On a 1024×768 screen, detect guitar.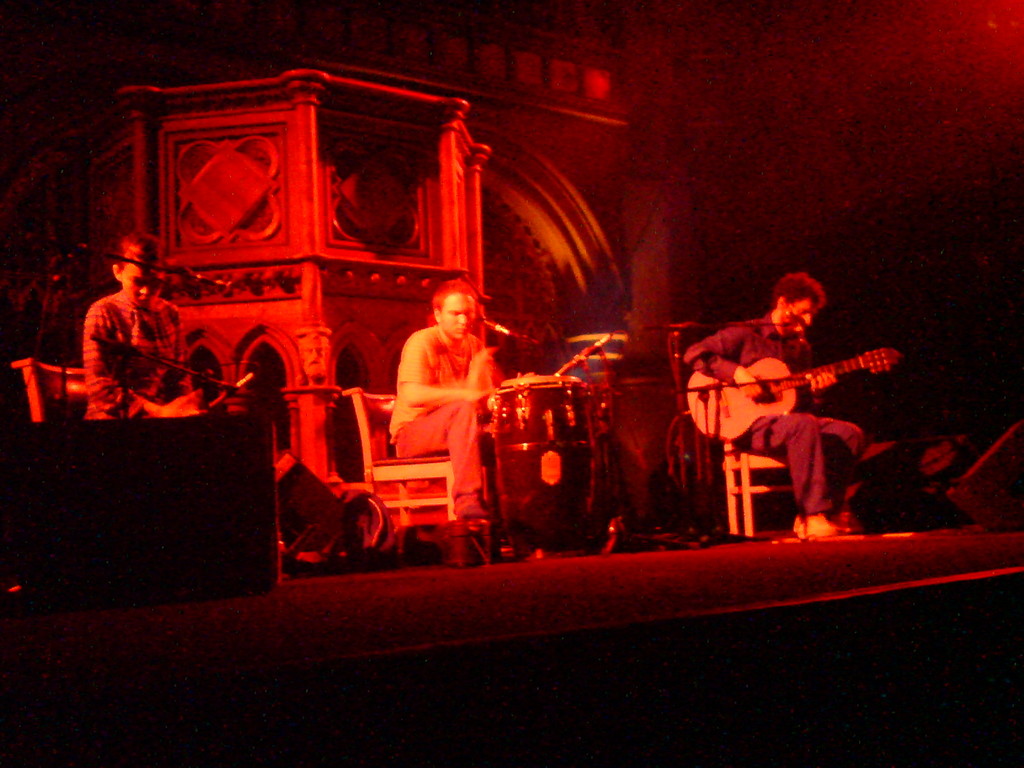
x1=695 y1=328 x2=891 y2=458.
